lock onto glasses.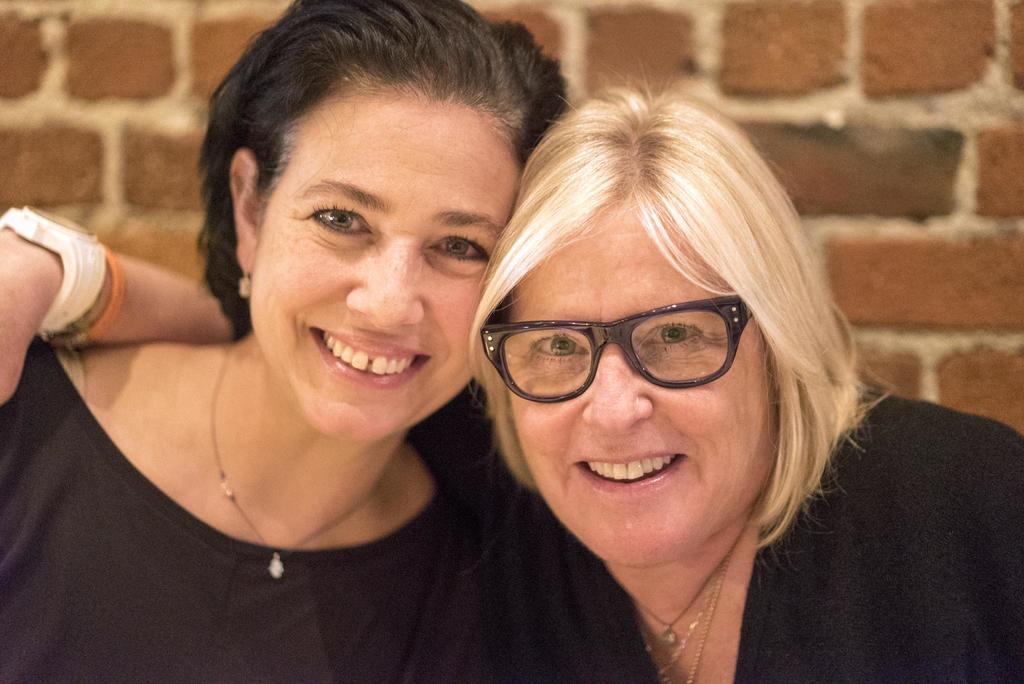
Locked: x1=493 y1=298 x2=774 y2=407.
